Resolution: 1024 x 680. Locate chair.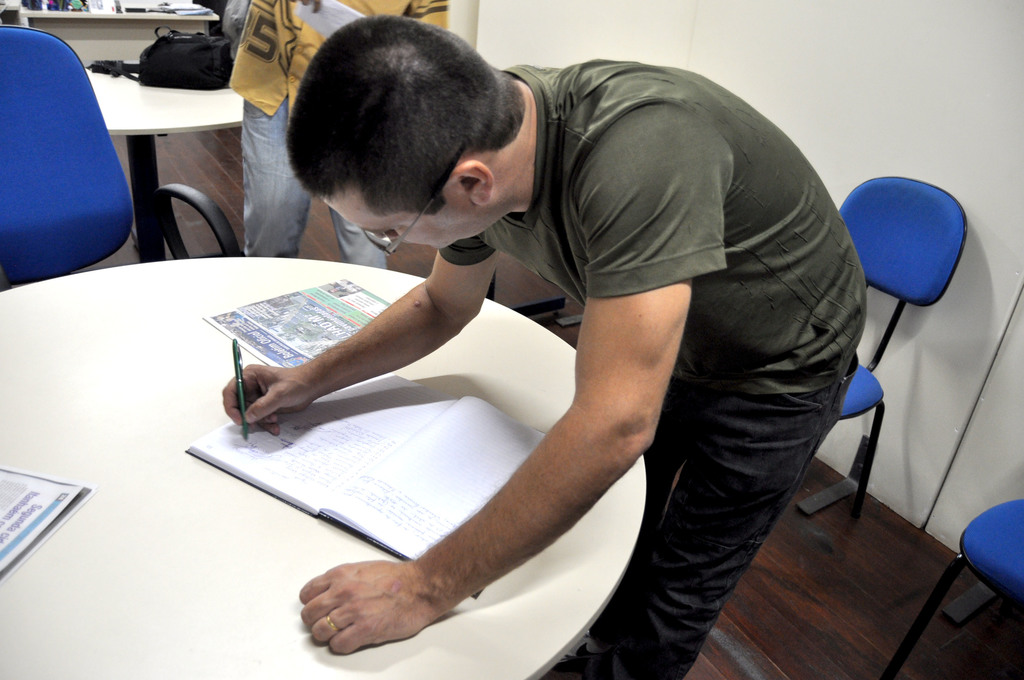
(872,498,1023,679).
